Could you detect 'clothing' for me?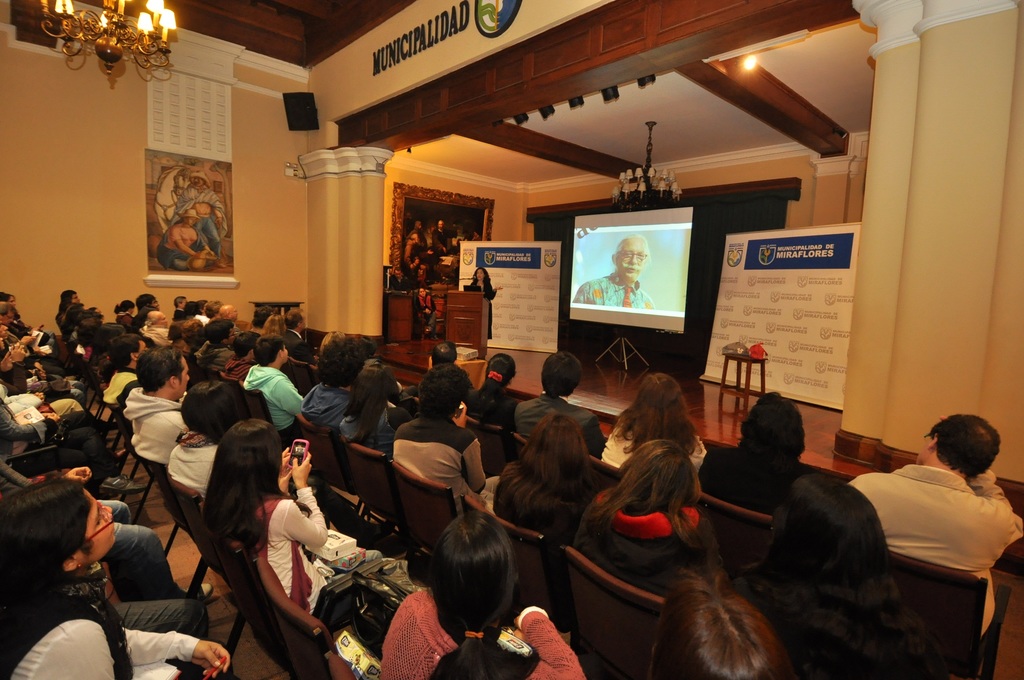
Detection result: pyautogui.locateOnScreen(197, 337, 225, 378).
